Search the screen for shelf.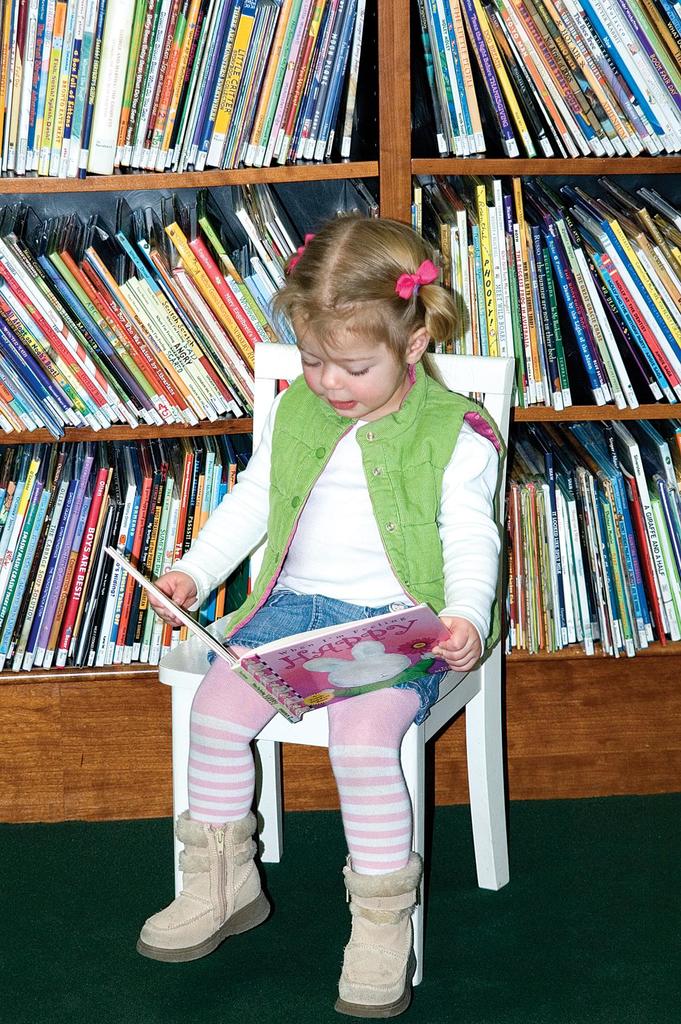
Found at [386,0,680,169].
